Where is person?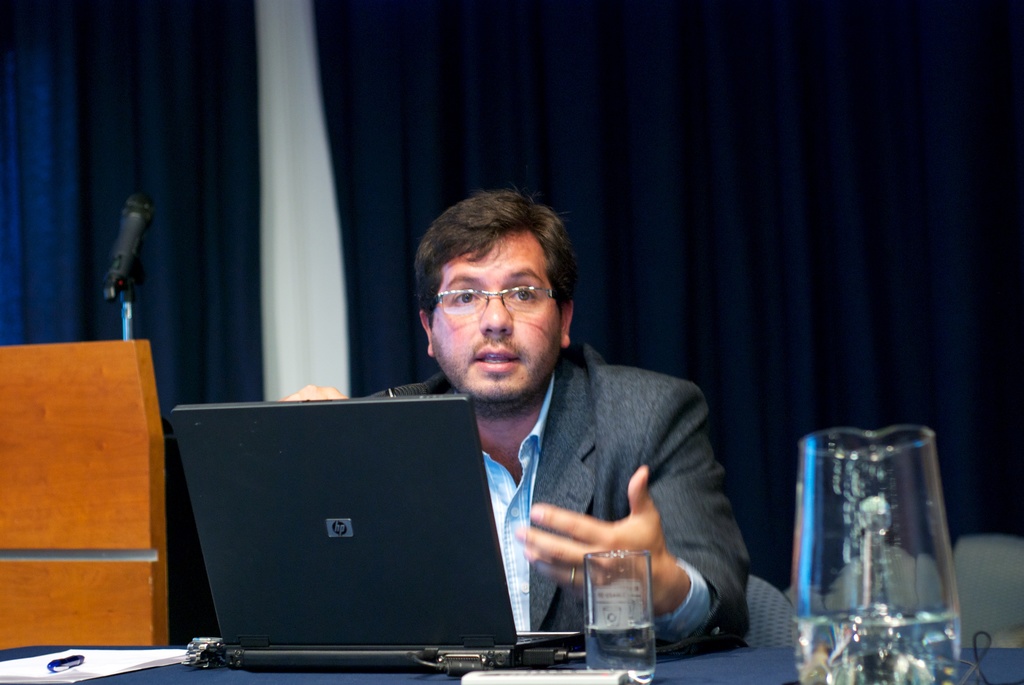
{"left": 218, "top": 213, "right": 719, "bottom": 665}.
